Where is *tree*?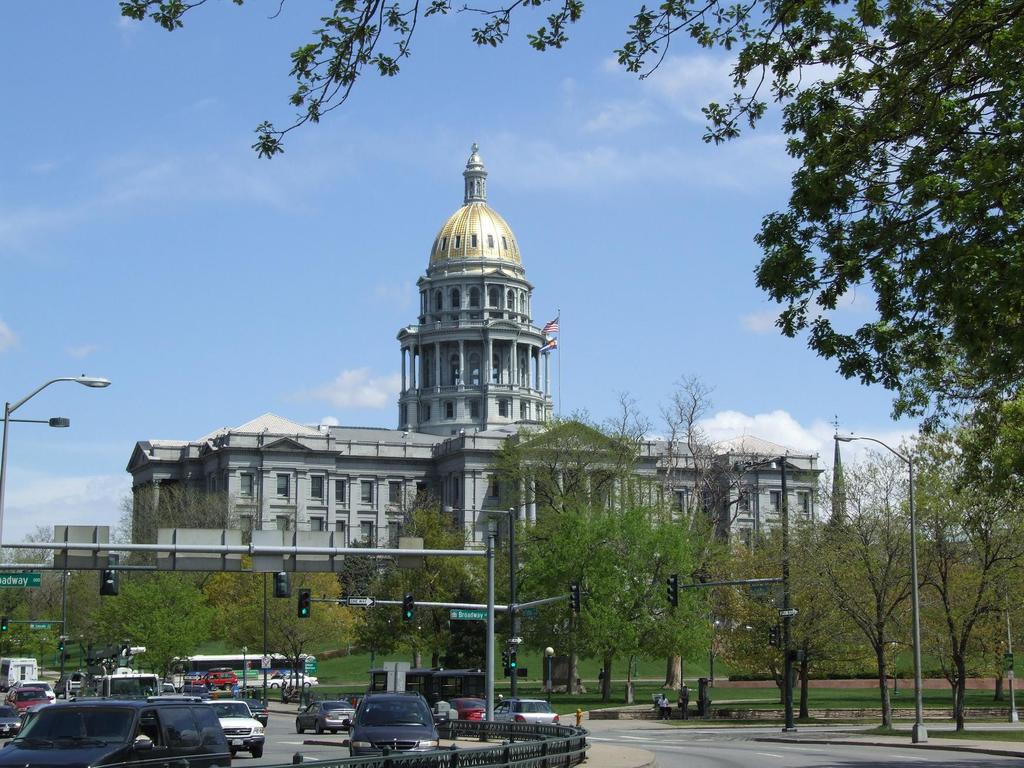
left=104, top=569, right=218, bottom=693.
